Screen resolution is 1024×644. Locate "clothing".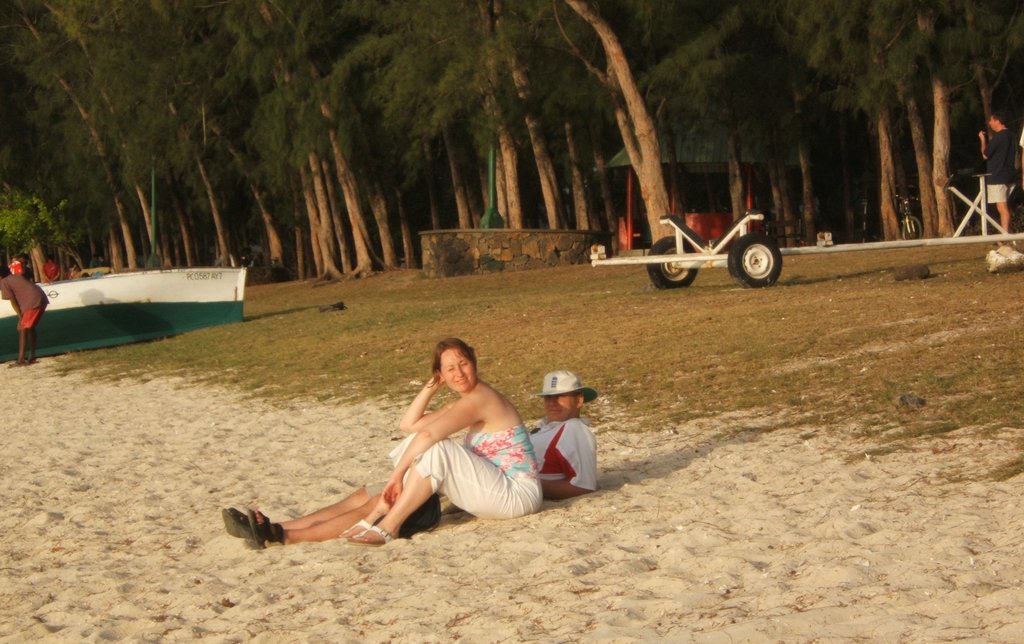
391, 429, 543, 521.
